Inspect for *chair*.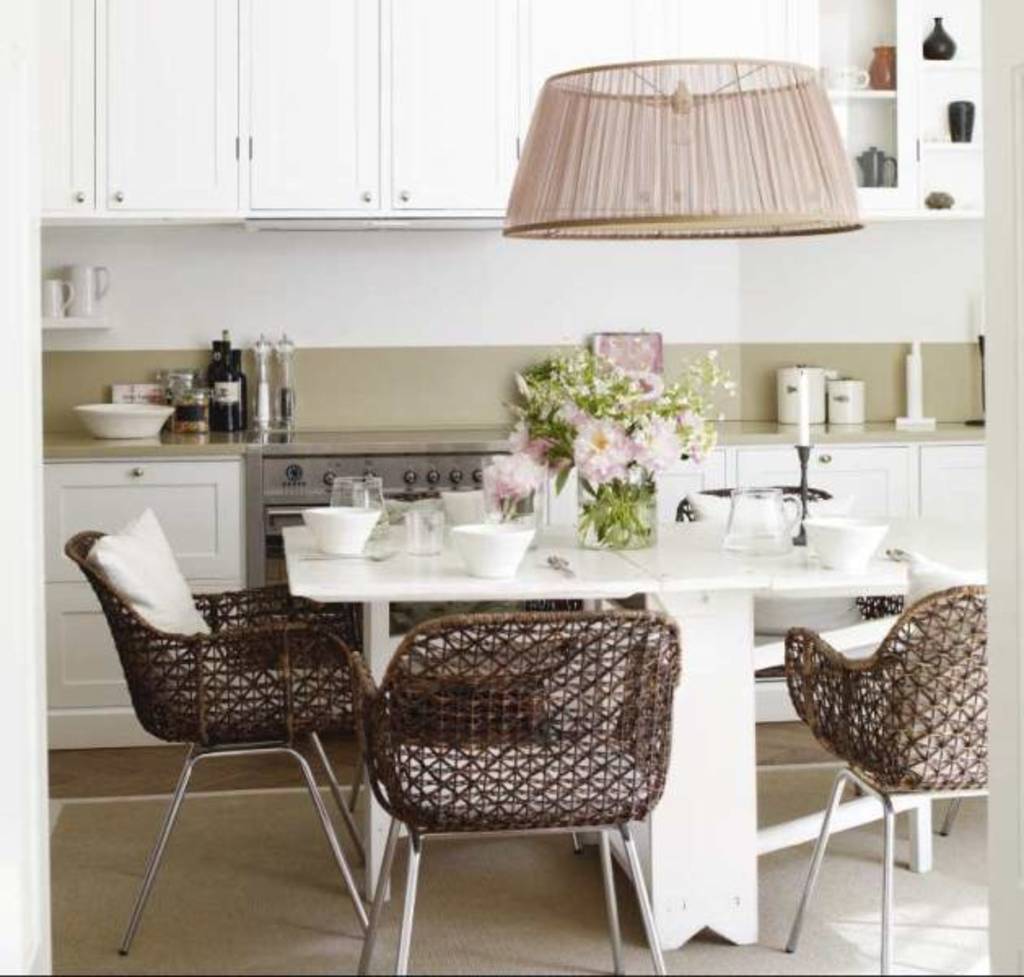
Inspection: x1=780, y1=583, x2=990, y2=975.
